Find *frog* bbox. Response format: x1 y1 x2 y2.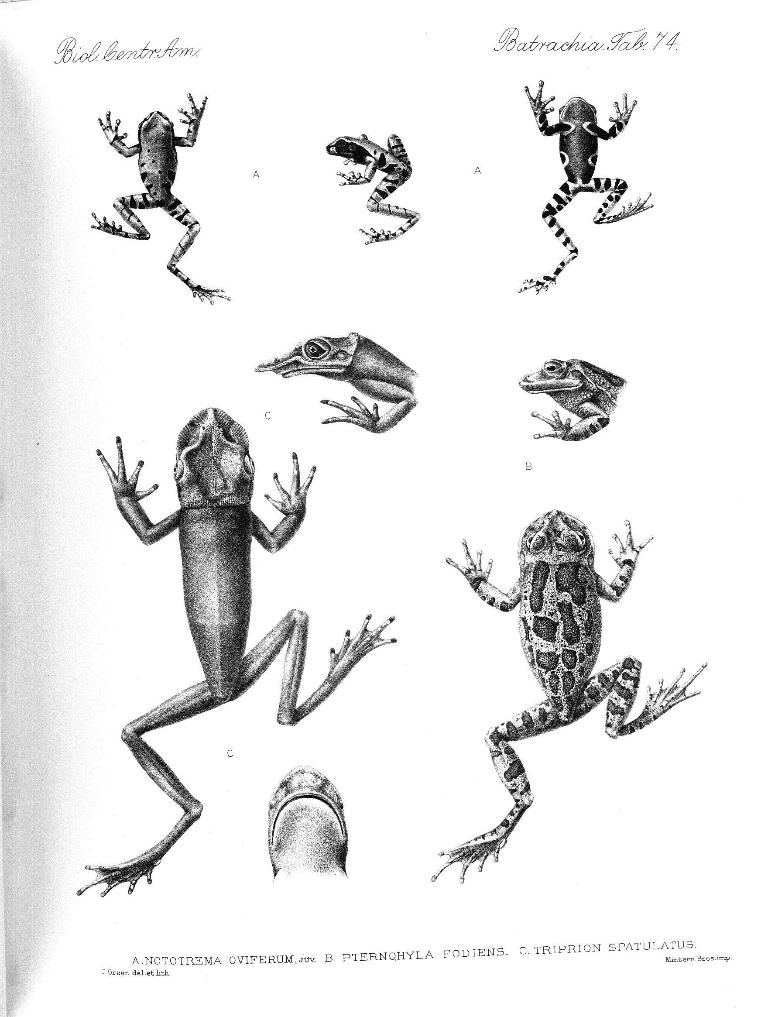
74 406 399 902.
